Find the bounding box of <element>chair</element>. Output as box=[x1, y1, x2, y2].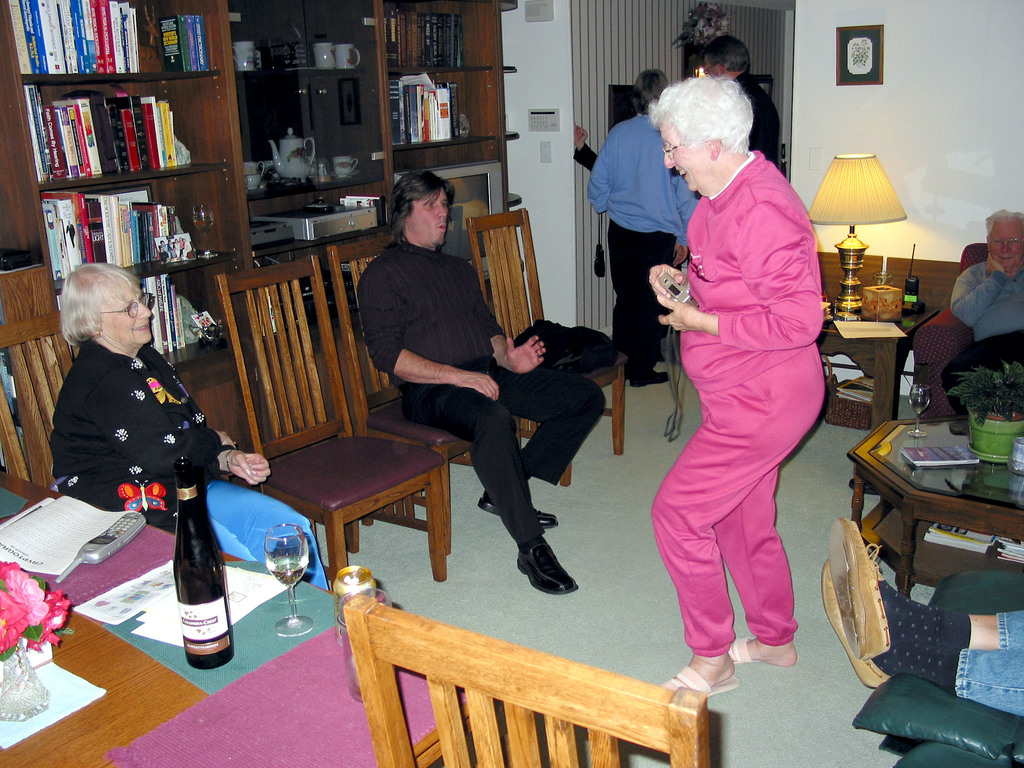
box=[349, 591, 717, 767].
